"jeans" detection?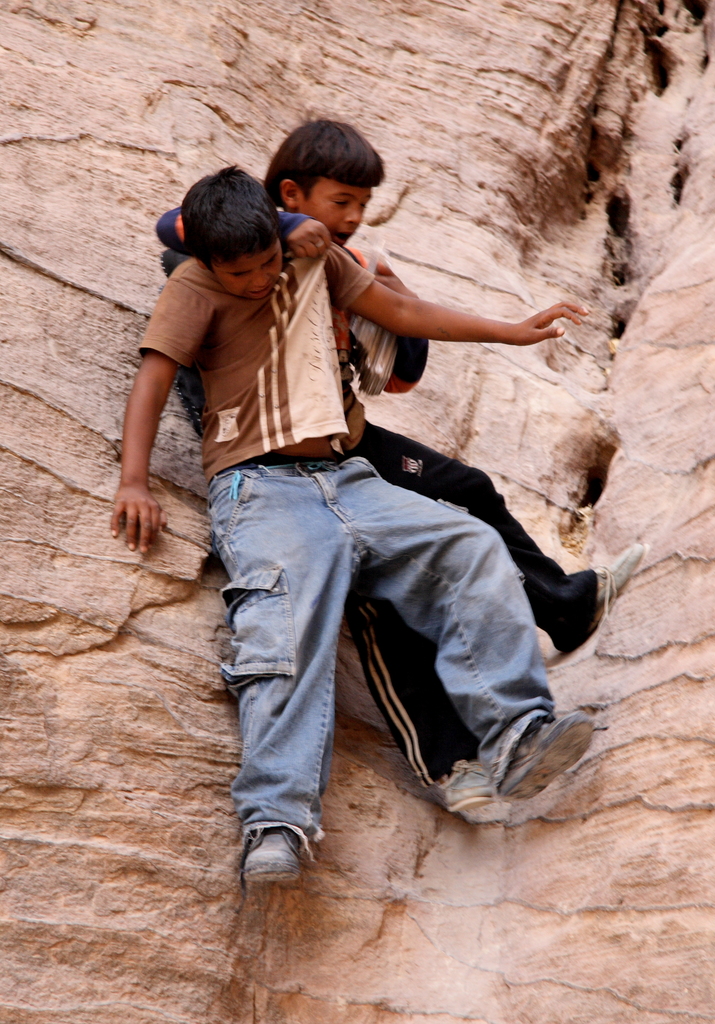
region(189, 461, 579, 844)
